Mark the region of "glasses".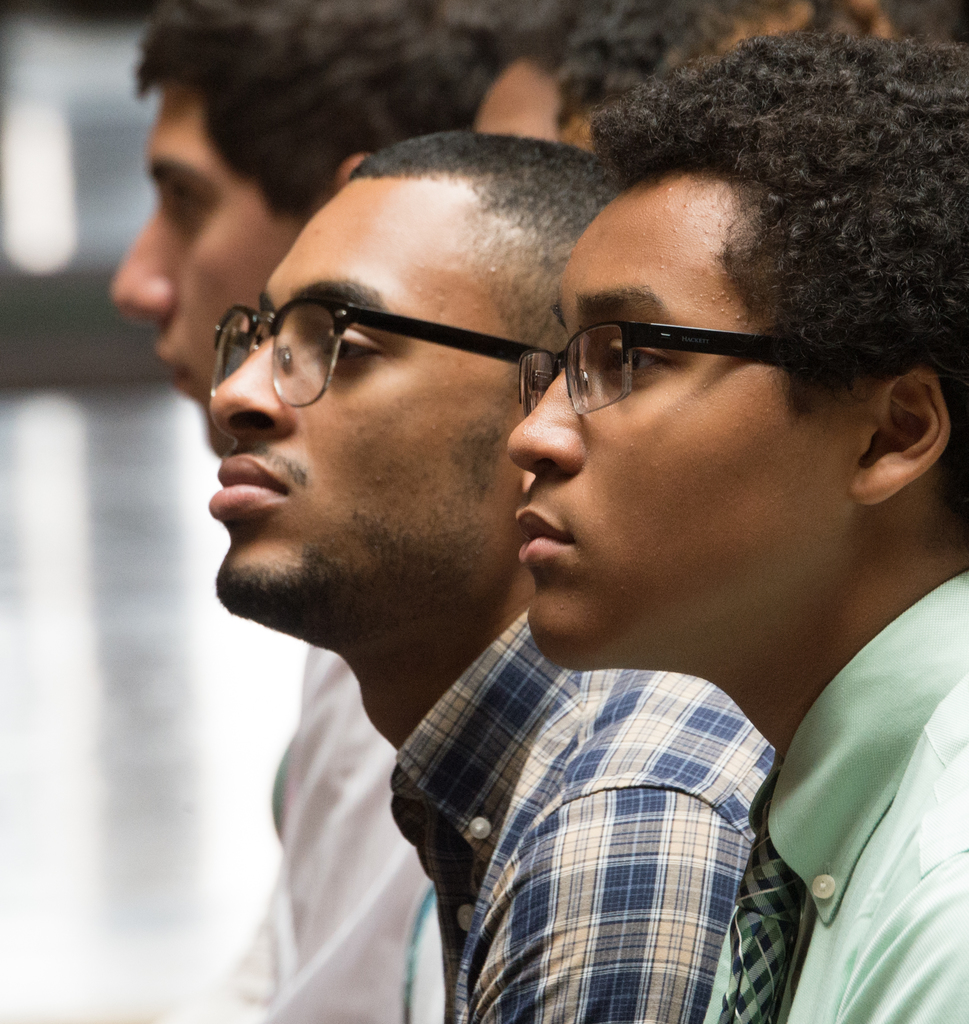
Region: 512:305:882:417.
